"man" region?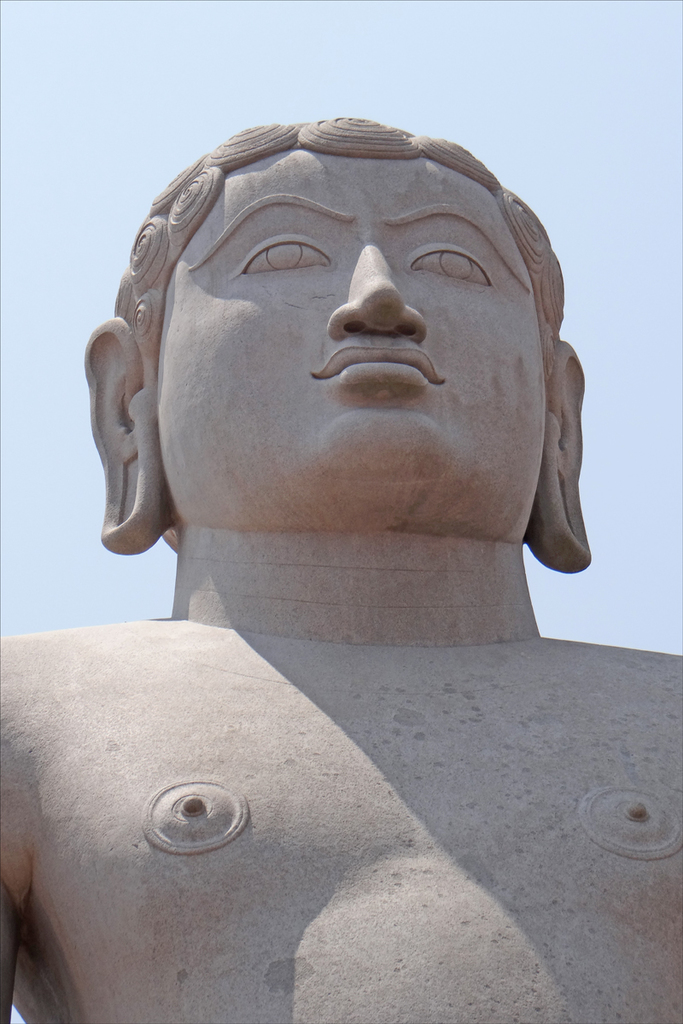
0/115/682/1023
